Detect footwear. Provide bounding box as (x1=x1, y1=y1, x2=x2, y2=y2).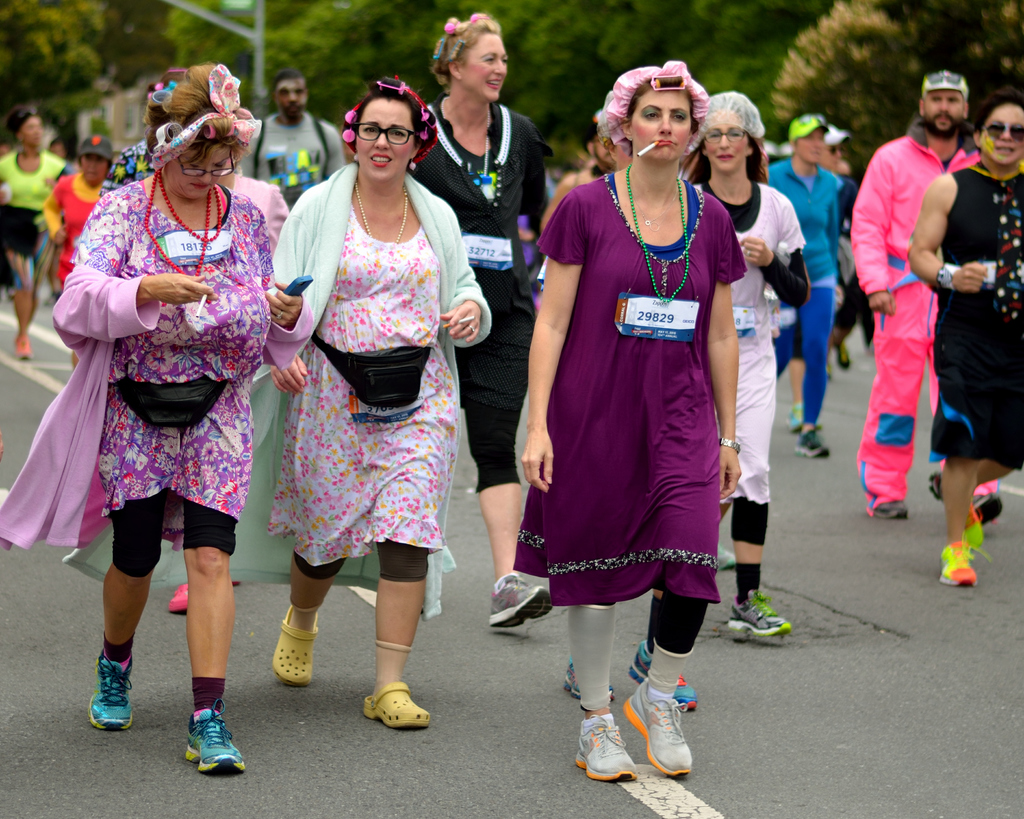
(x1=727, y1=587, x2=792, y2=642).
